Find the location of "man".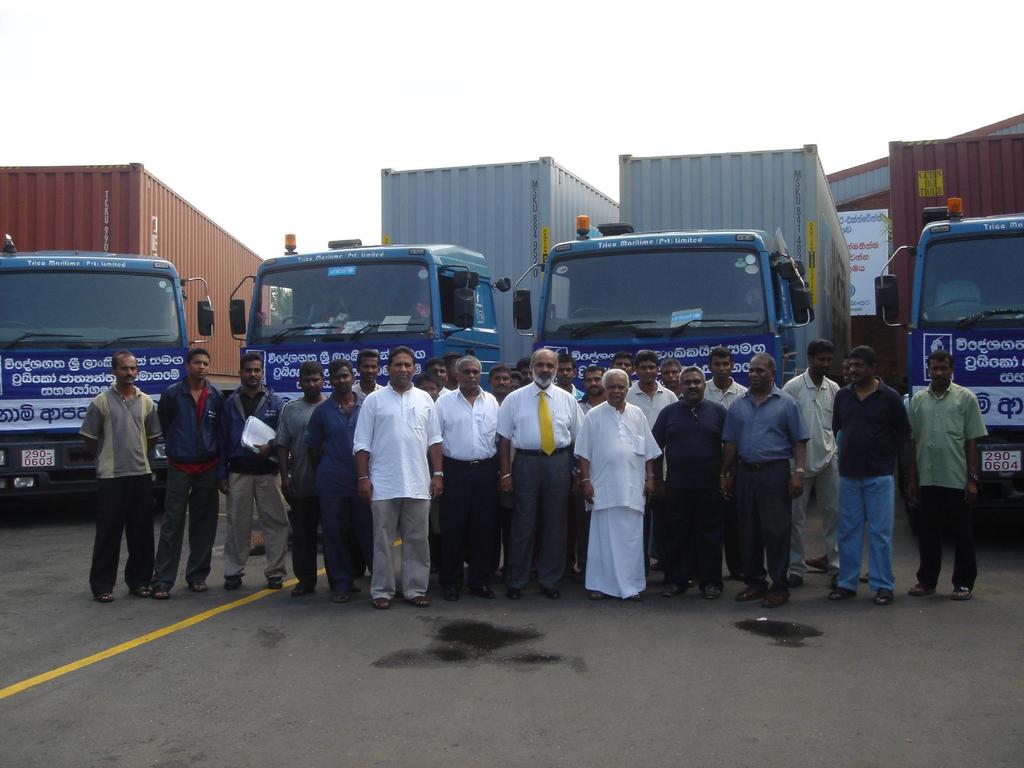
Location: 911:349:997:605.
